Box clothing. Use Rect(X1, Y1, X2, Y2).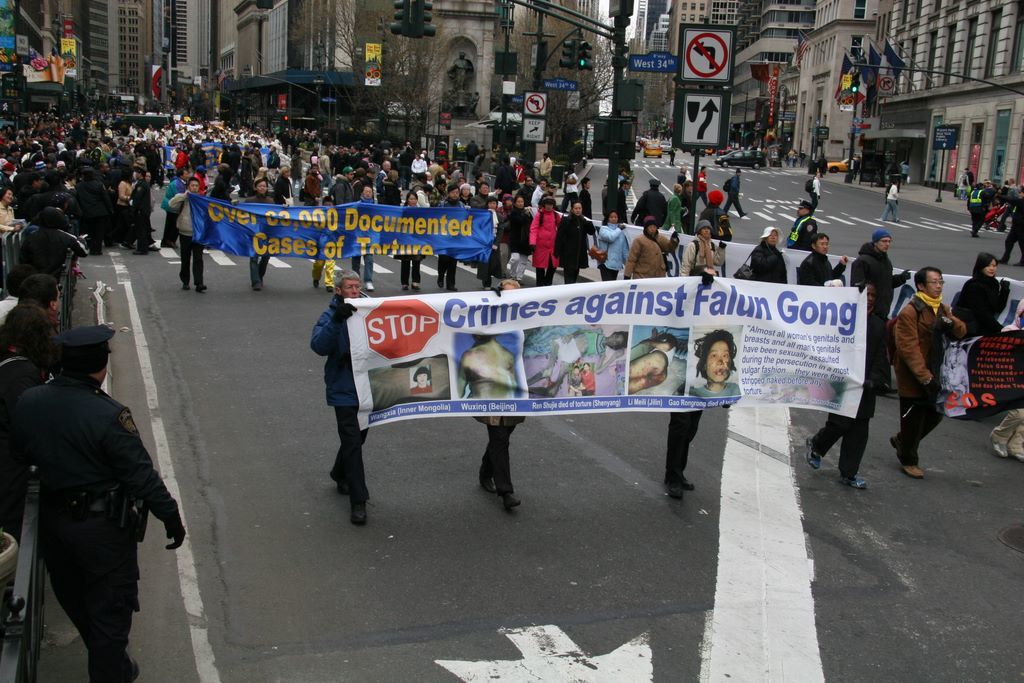
Rect(303, 167, 322, 212).
